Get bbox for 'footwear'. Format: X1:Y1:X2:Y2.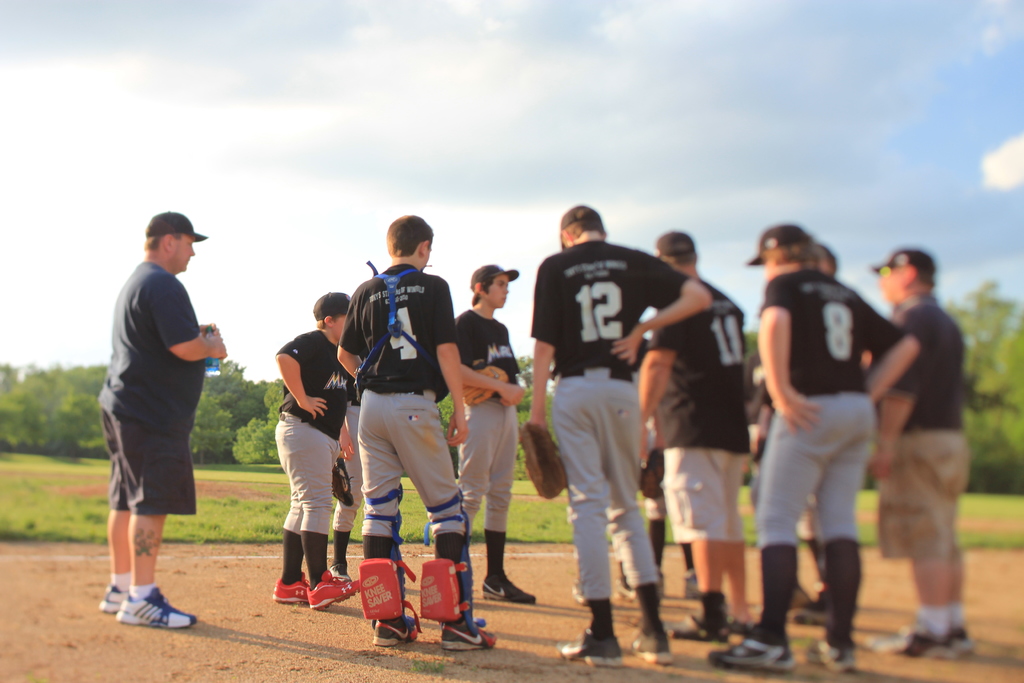
801:641:852:675.
